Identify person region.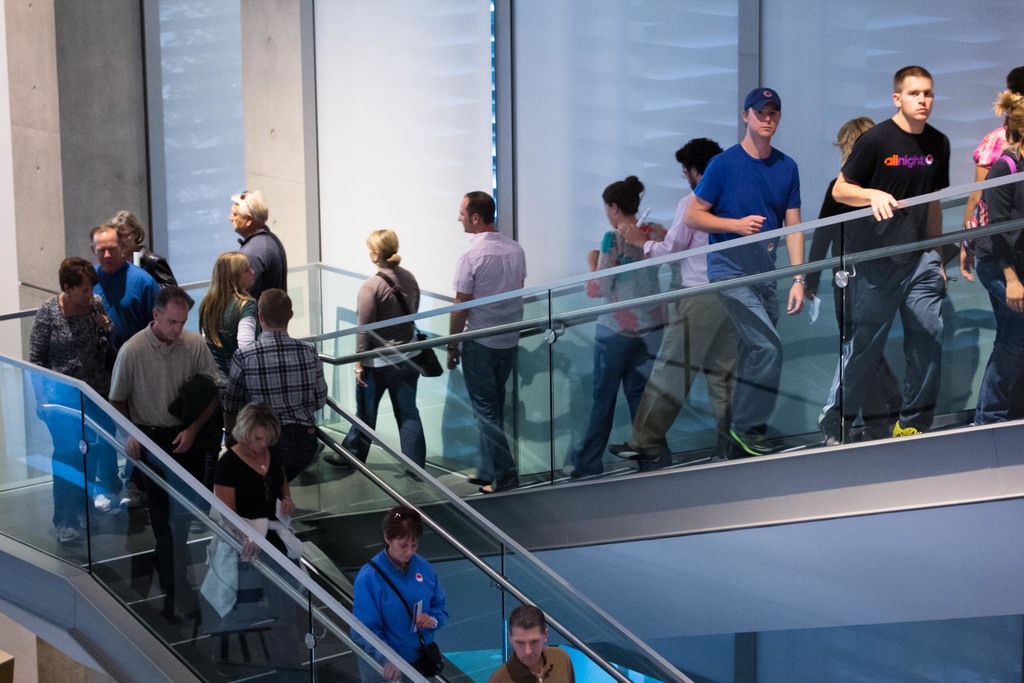
Region: x1=225 y1=288 x2=328 y2=516.
